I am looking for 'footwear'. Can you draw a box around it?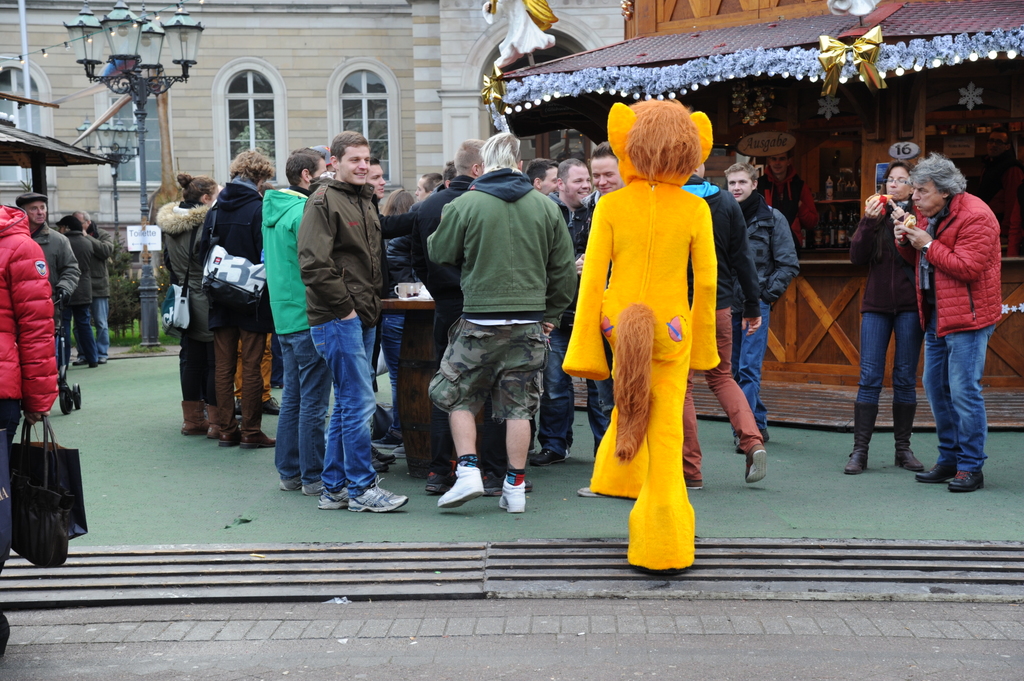
Sure, the bounding box is (left=99, top=357, right=109, bottom=364).
